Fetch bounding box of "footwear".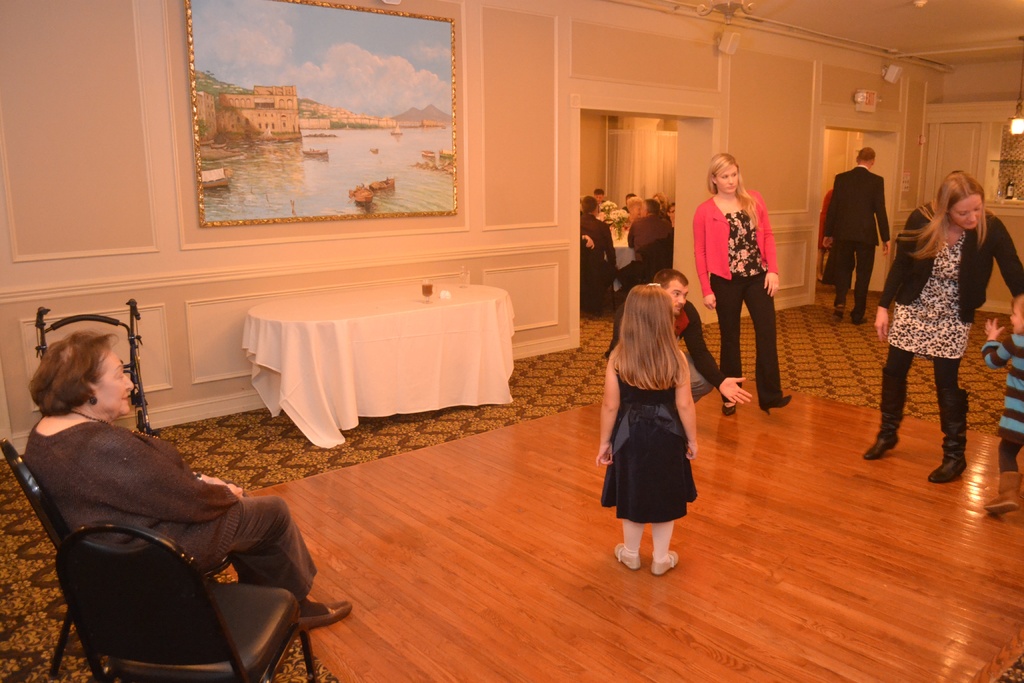
Bbox: 927 391 971 488.
